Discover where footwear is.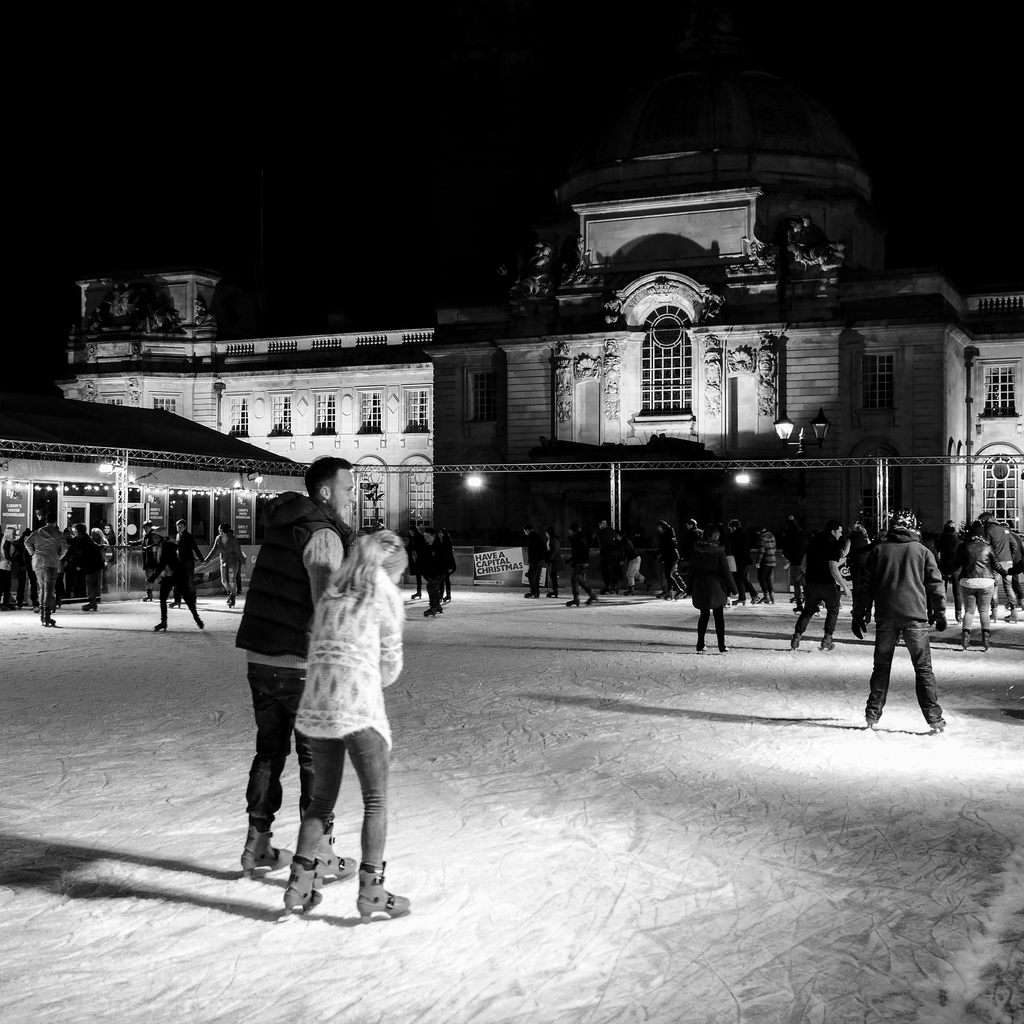
Discovered at 566:598:578:607.
